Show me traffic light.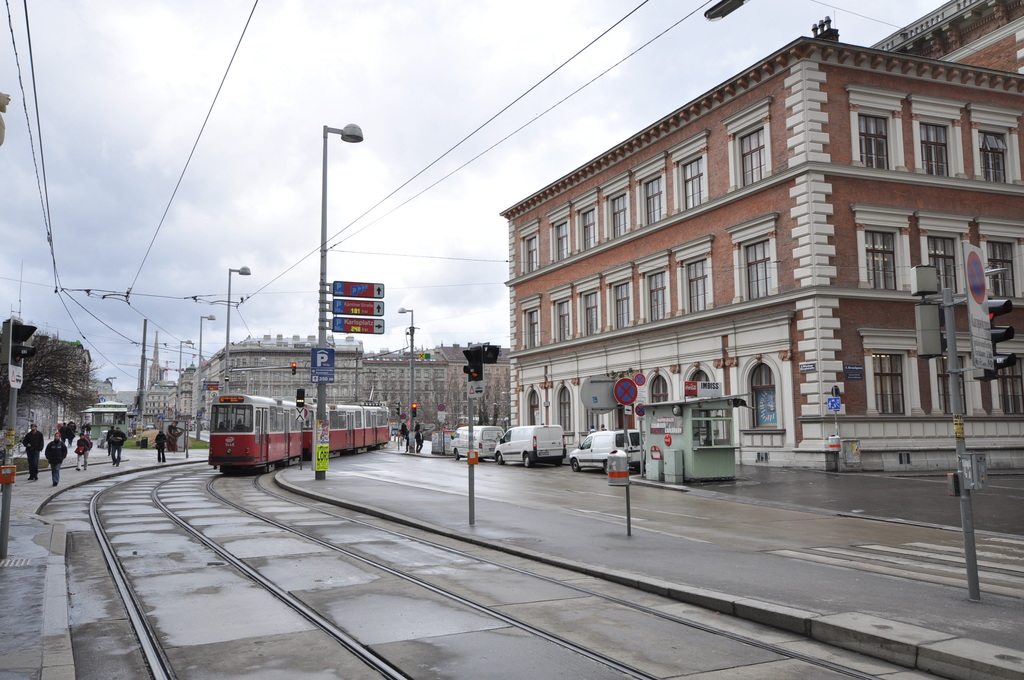
traffic light is here: (left=464, top=344, right=481, bottom=382).
